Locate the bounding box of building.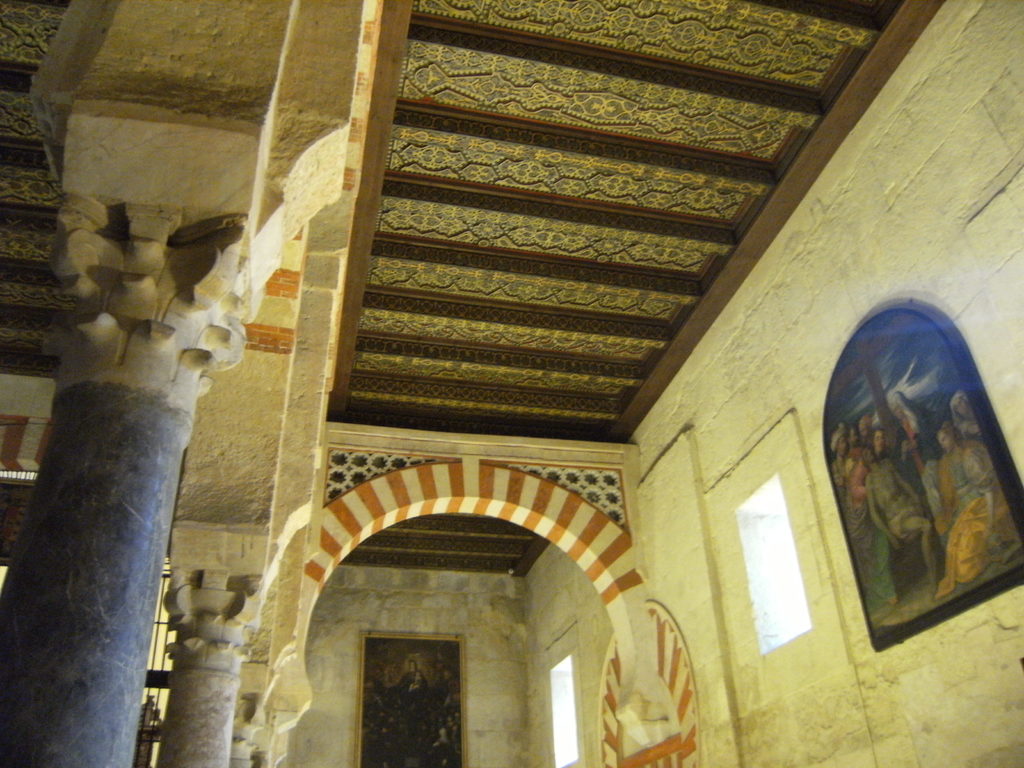
Bounding box: l=0, t=0, r=1023, b=767.
